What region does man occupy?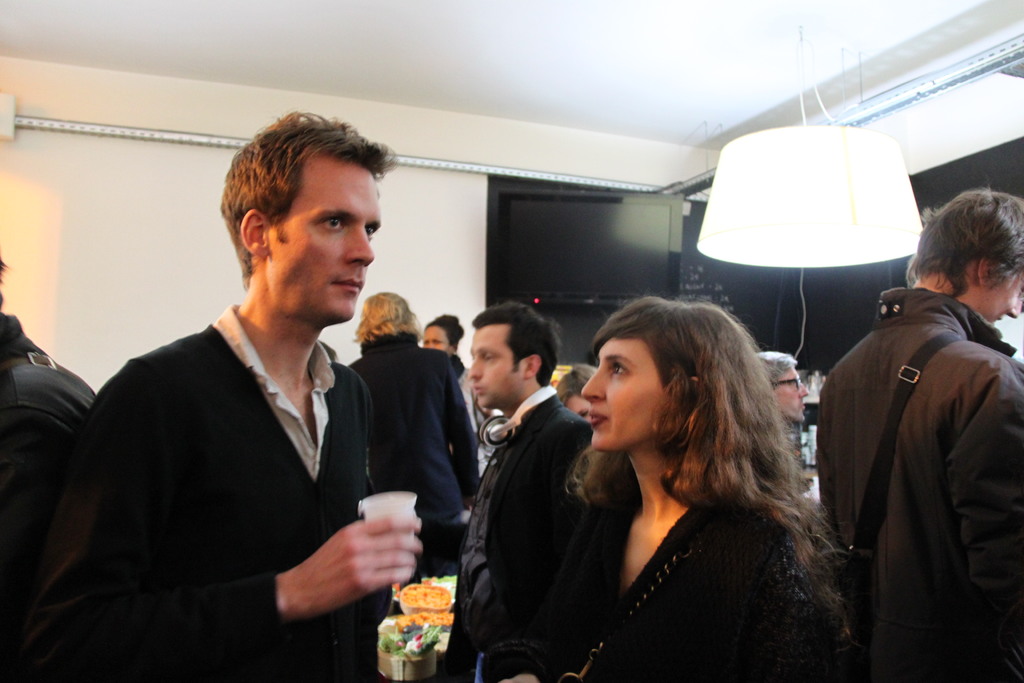
locate(464, 303, 594, 663).
